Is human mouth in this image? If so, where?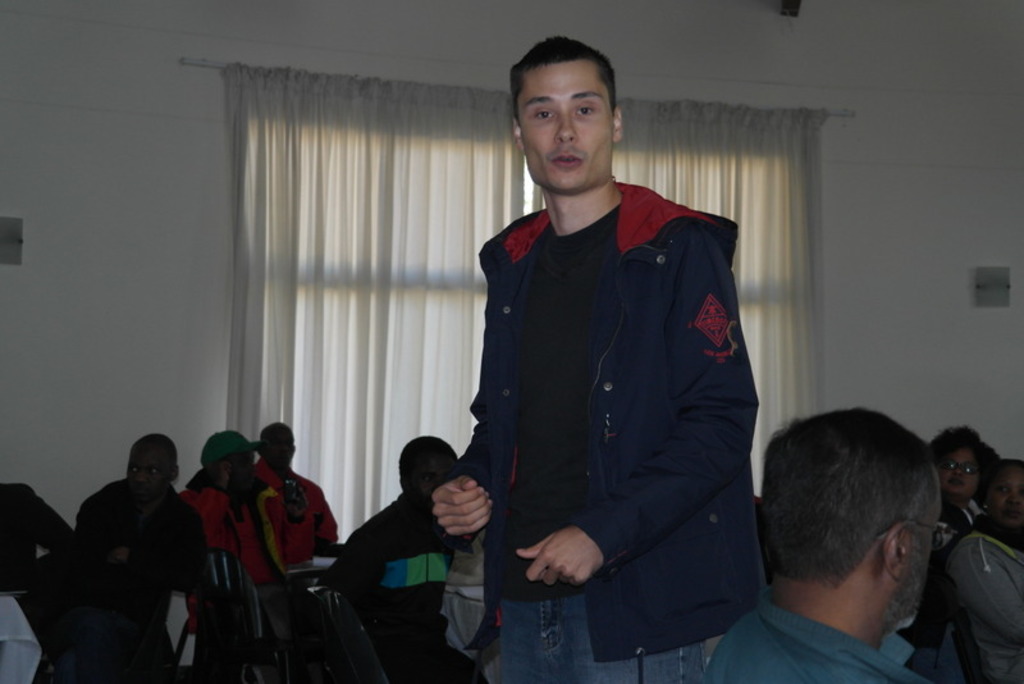
Yes, at 950/480/972/487.
